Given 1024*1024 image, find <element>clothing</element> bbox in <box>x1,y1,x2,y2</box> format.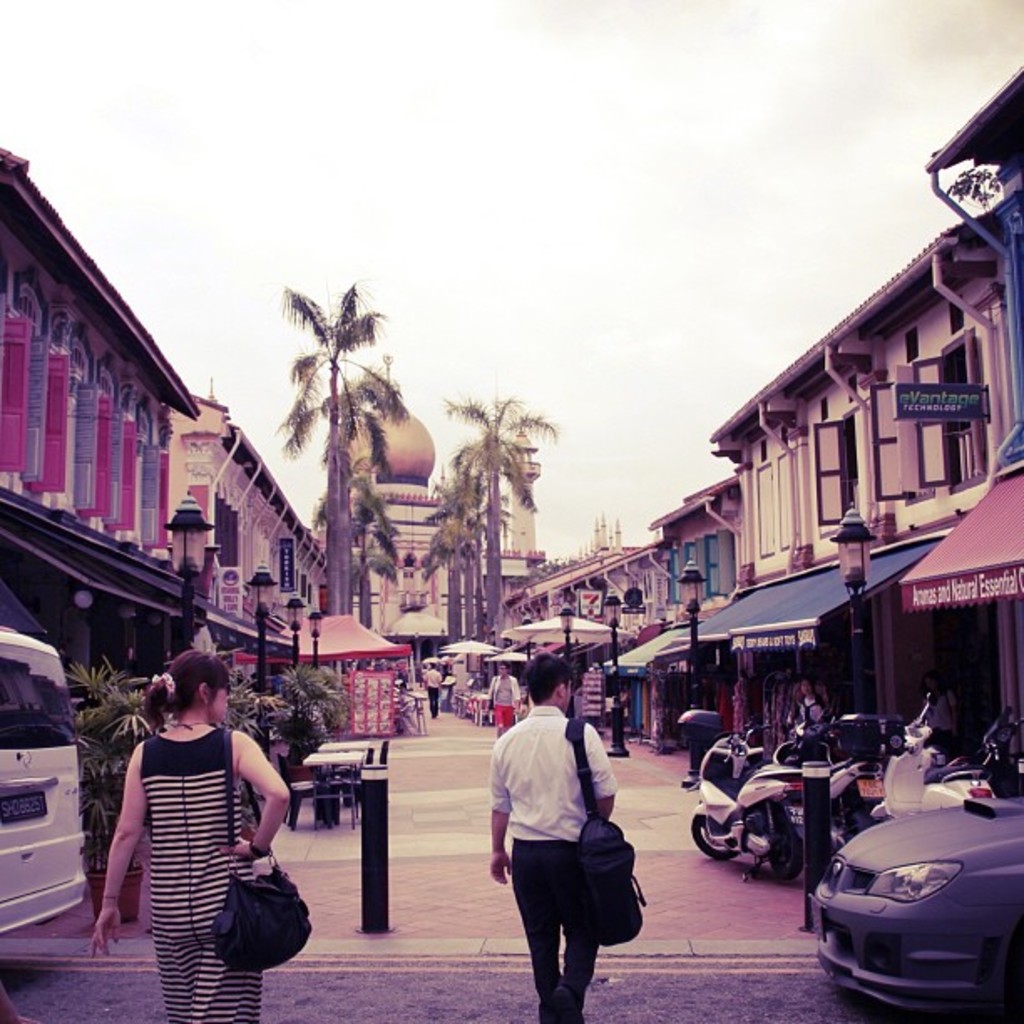
<box>793,689,827,726</box>.
